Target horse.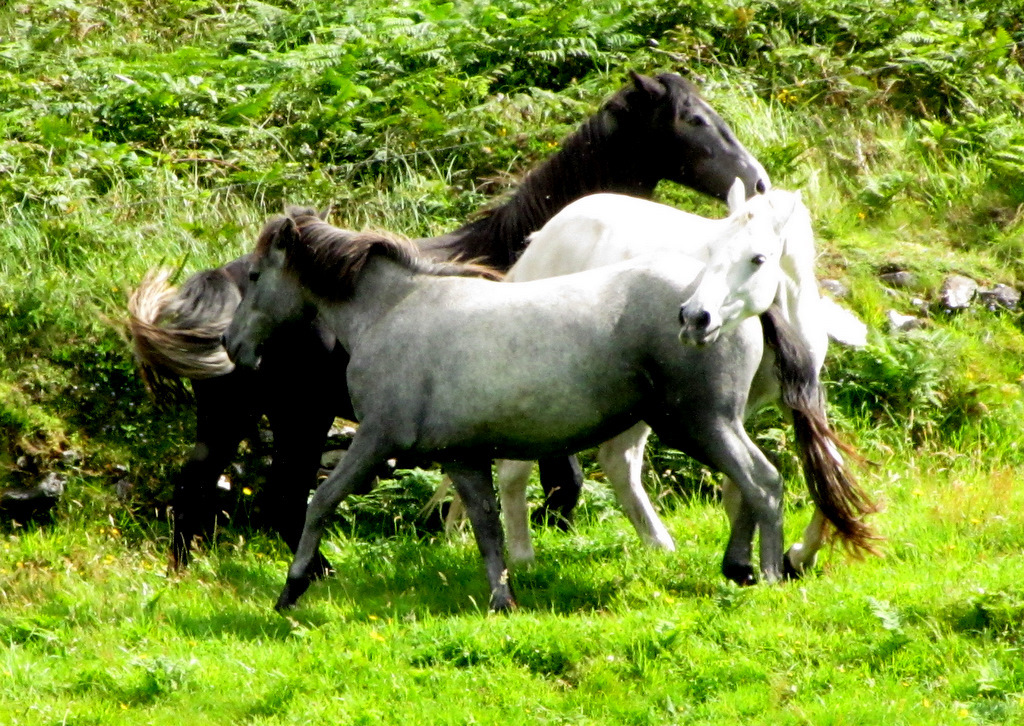
Target region: detection(122, 68, 770, 578).
